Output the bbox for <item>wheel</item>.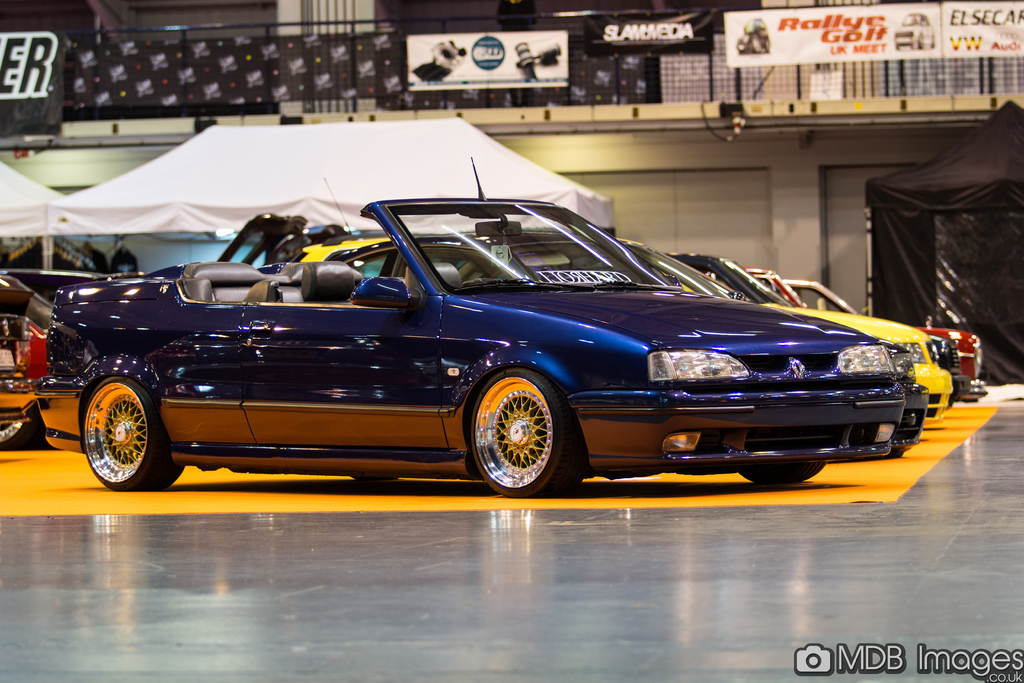
(left=765, top=40, right=771, bottom=53).
